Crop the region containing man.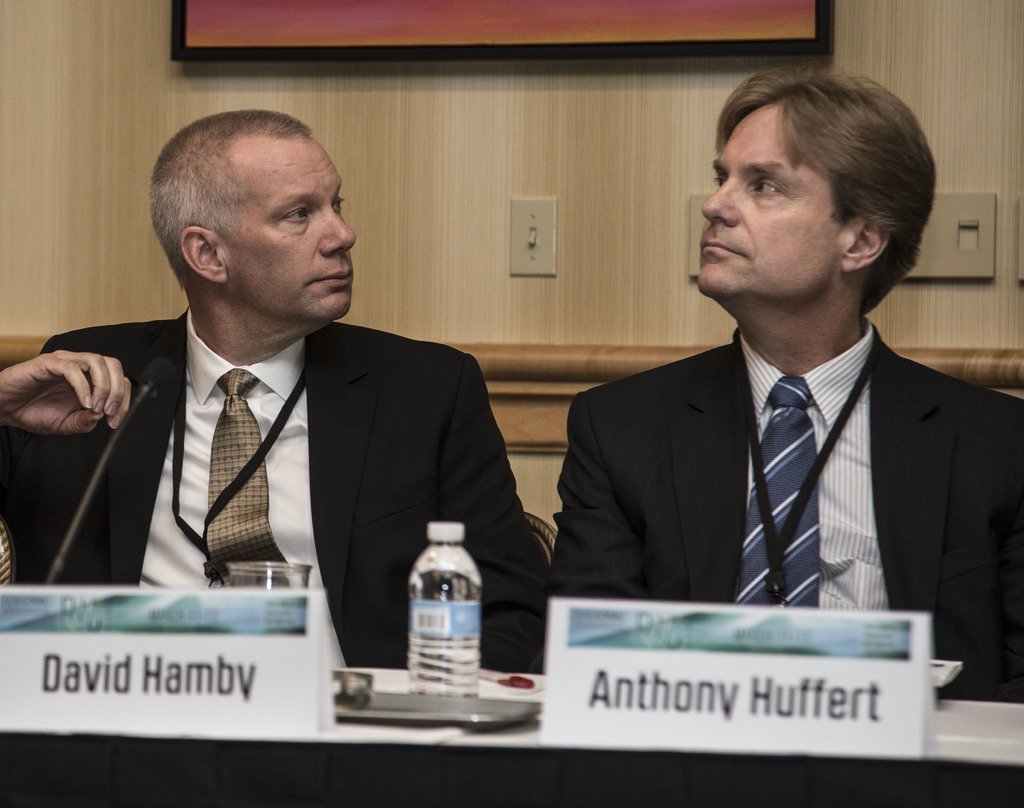
Crop region: 539:80:1018:642.
